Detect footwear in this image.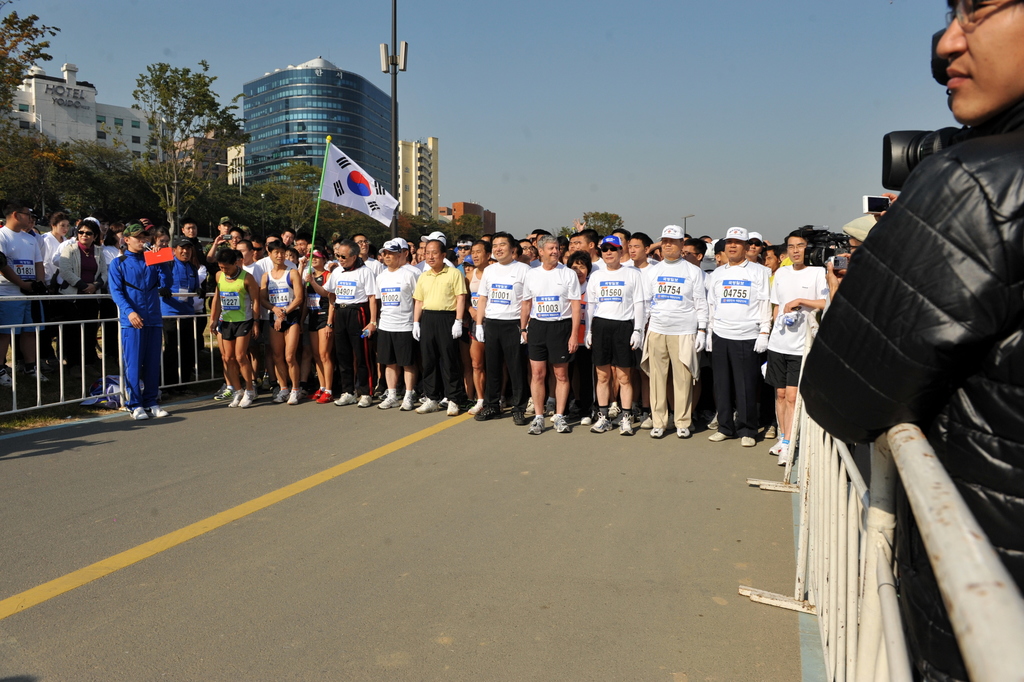
Detection: 678/427/689/442.
